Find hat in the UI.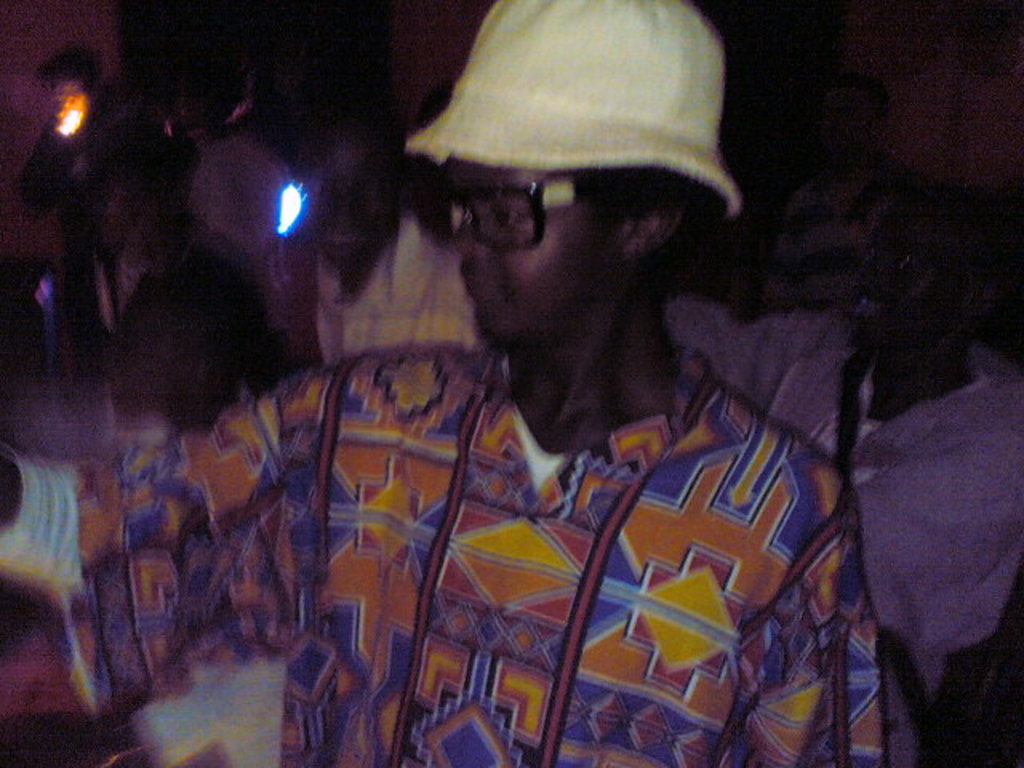
UI element at box(403, 0, 742, 219).
